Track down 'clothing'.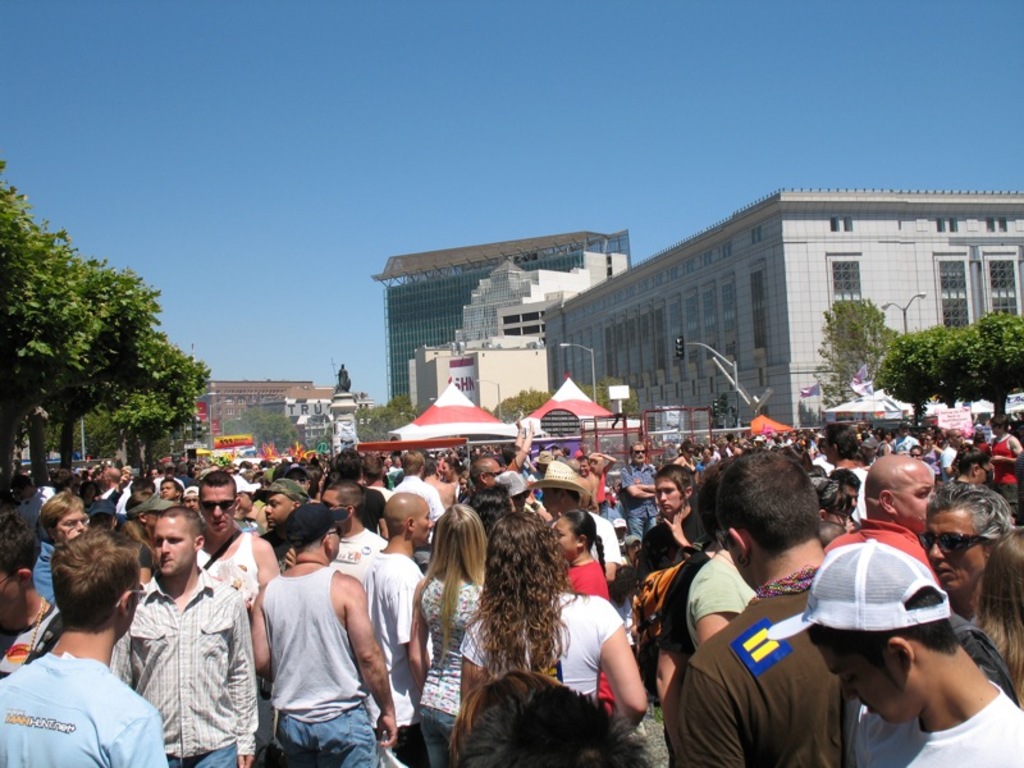
Tracked to bbox(845, 673, 1023, 767).
